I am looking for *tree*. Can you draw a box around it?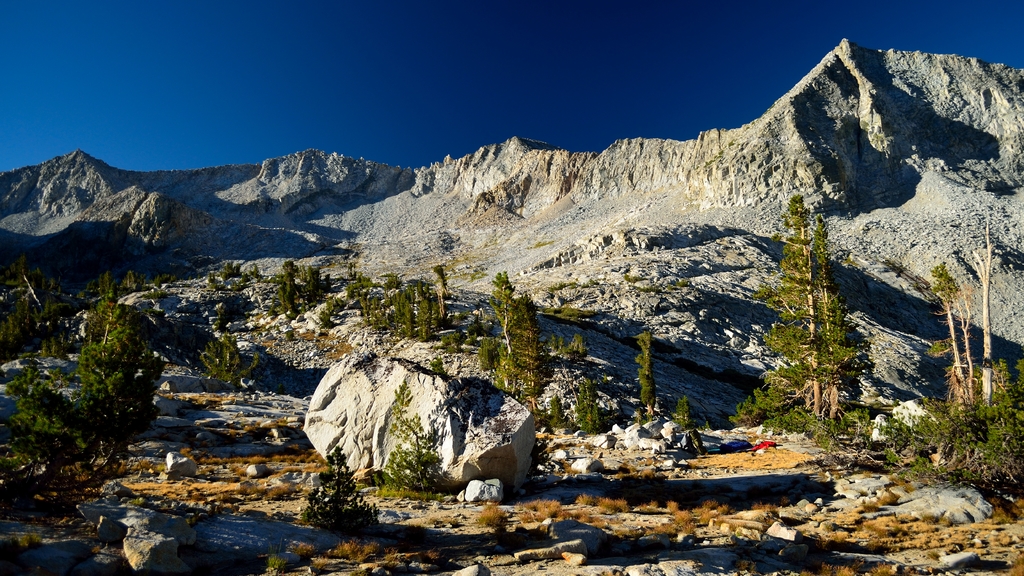
Sure, the bounding box is l=83, t=328, r=157, b=376.
